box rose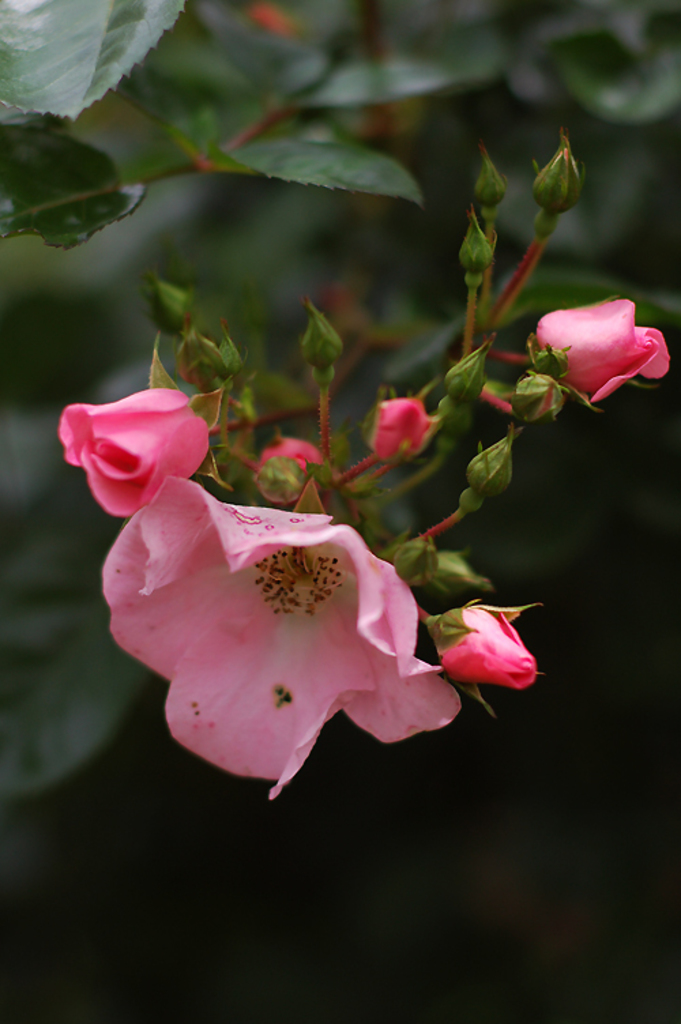
Rect(94, 473, 463, 809)
